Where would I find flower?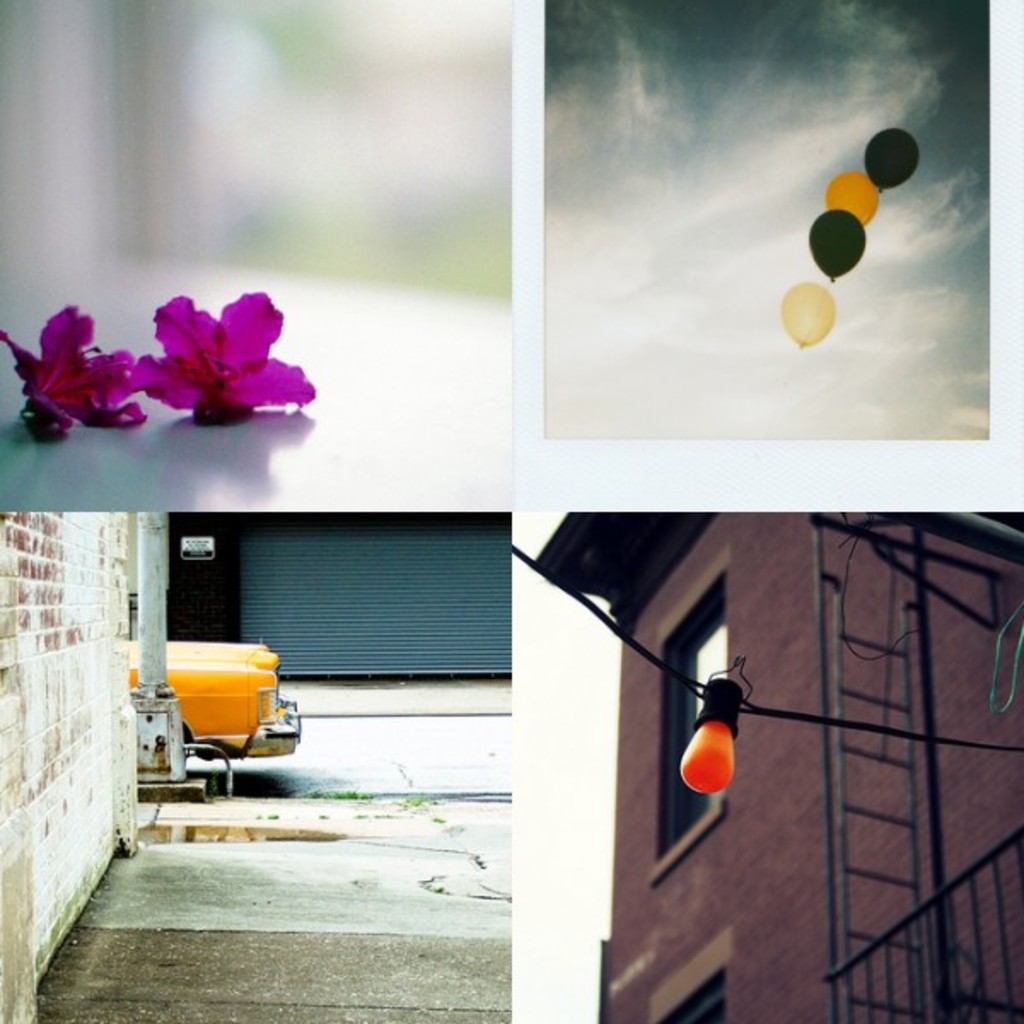
At l=0, t=297, r=150, b=440.
